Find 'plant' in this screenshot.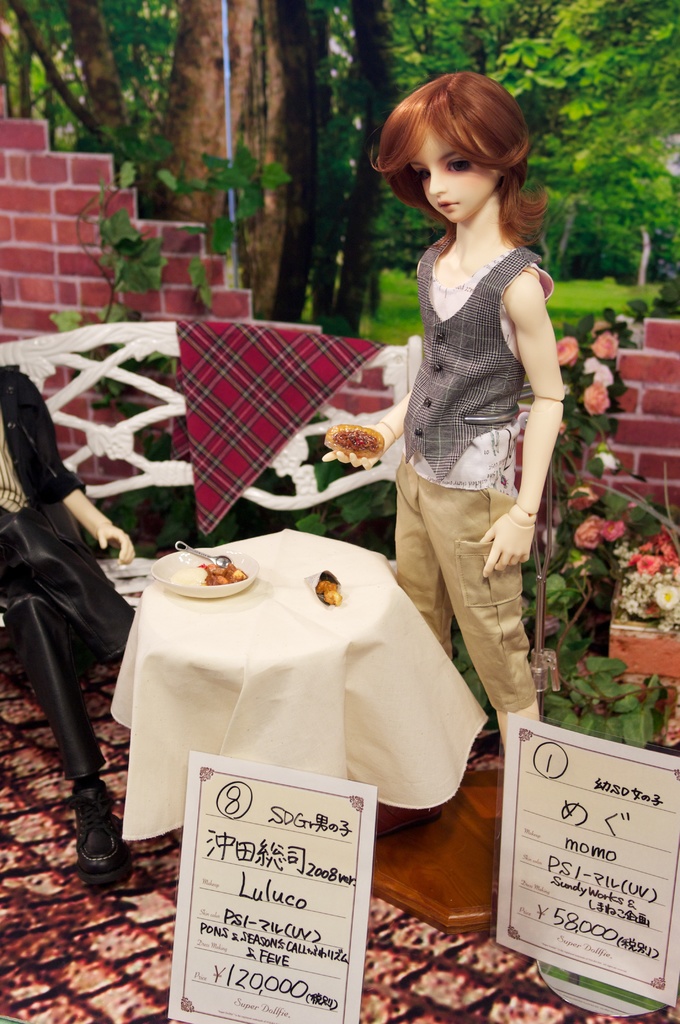
The bounding box for 'plant' is {"x1": 54, "y1": 113, "x2": 389, "y2": 543}.
